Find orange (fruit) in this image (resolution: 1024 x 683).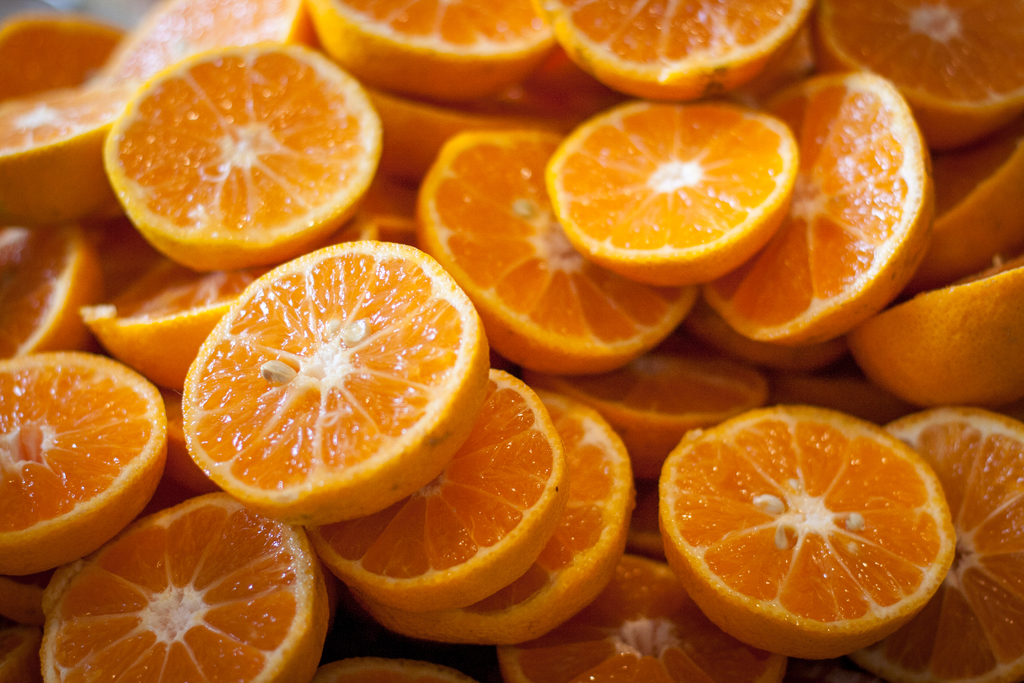
box(663, 419, 1021, 650).
